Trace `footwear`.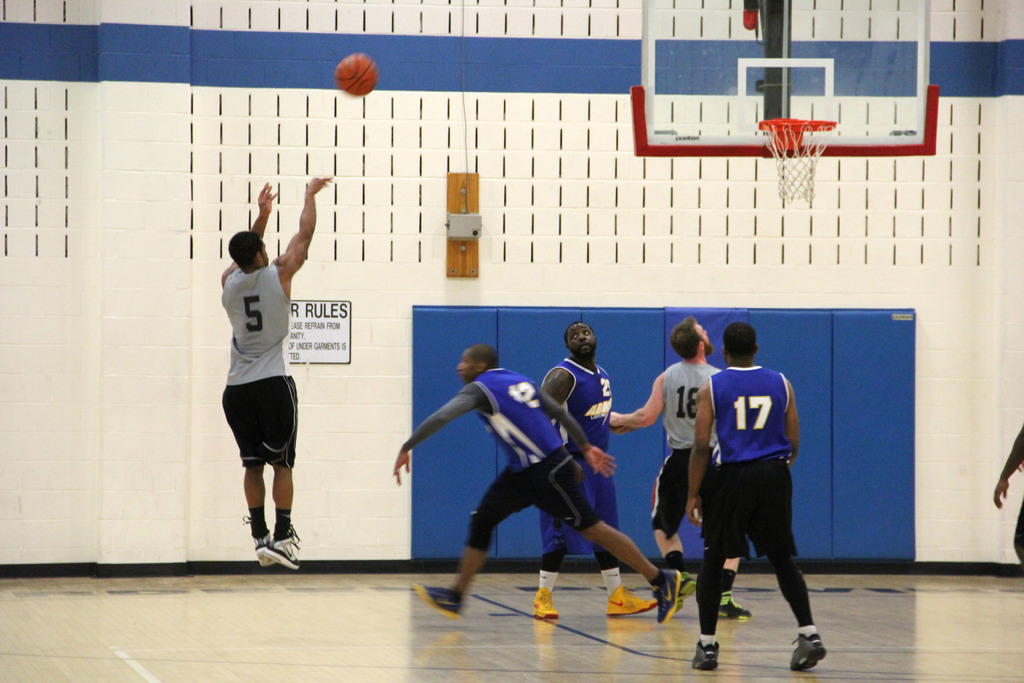
Traced to {"left": 785, "top": 633, "right": 823, "bottom": 673}.
